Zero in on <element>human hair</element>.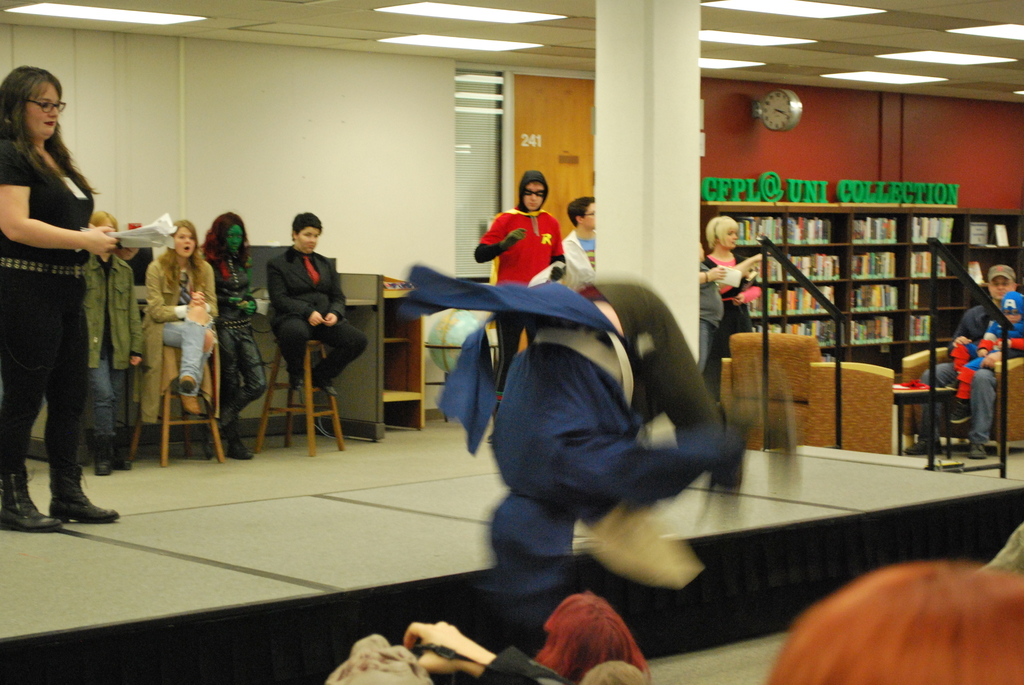
Zeroed in: l=156, t=219, r=206, b=291.
